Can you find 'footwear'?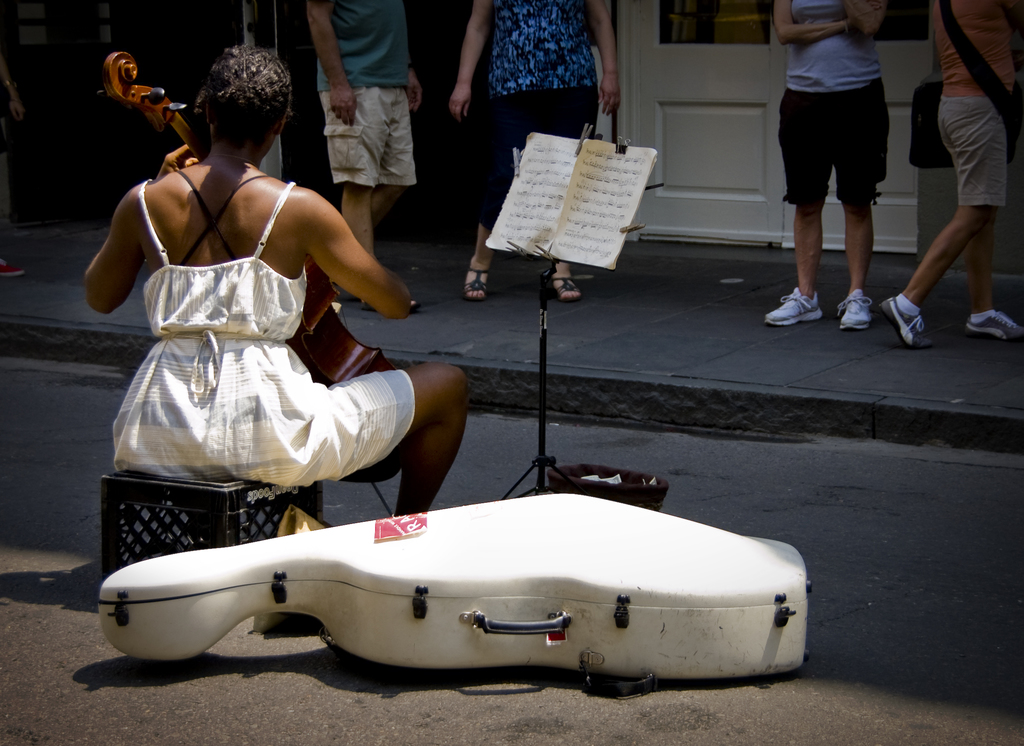
Yes, bounding box: 0/251/26/278.
